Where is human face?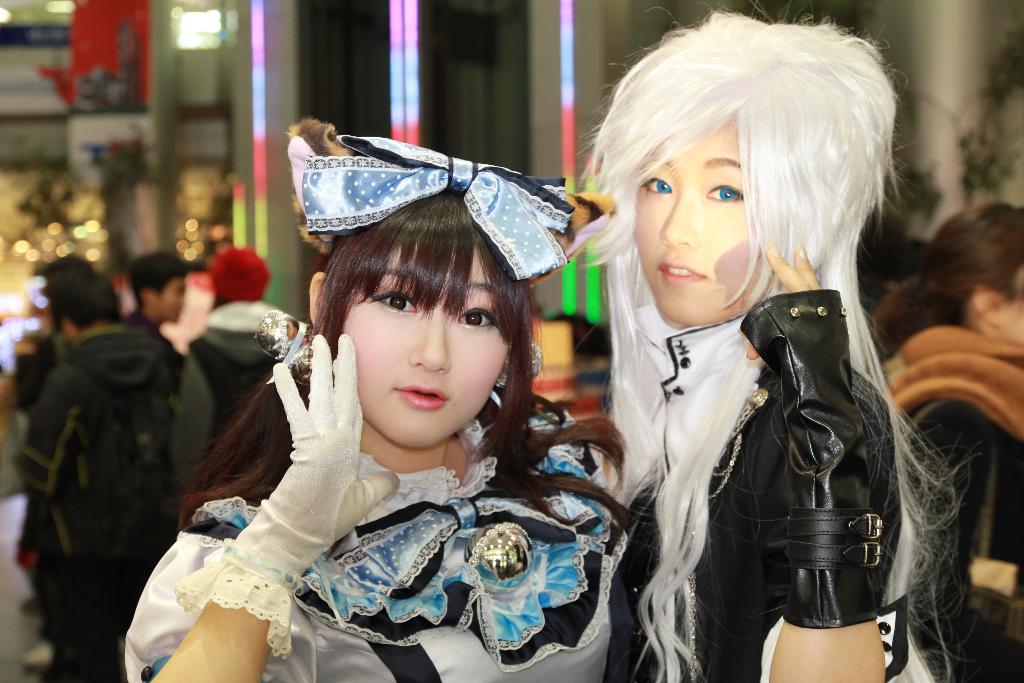
<region>339, 239, 513, 450</region>.
